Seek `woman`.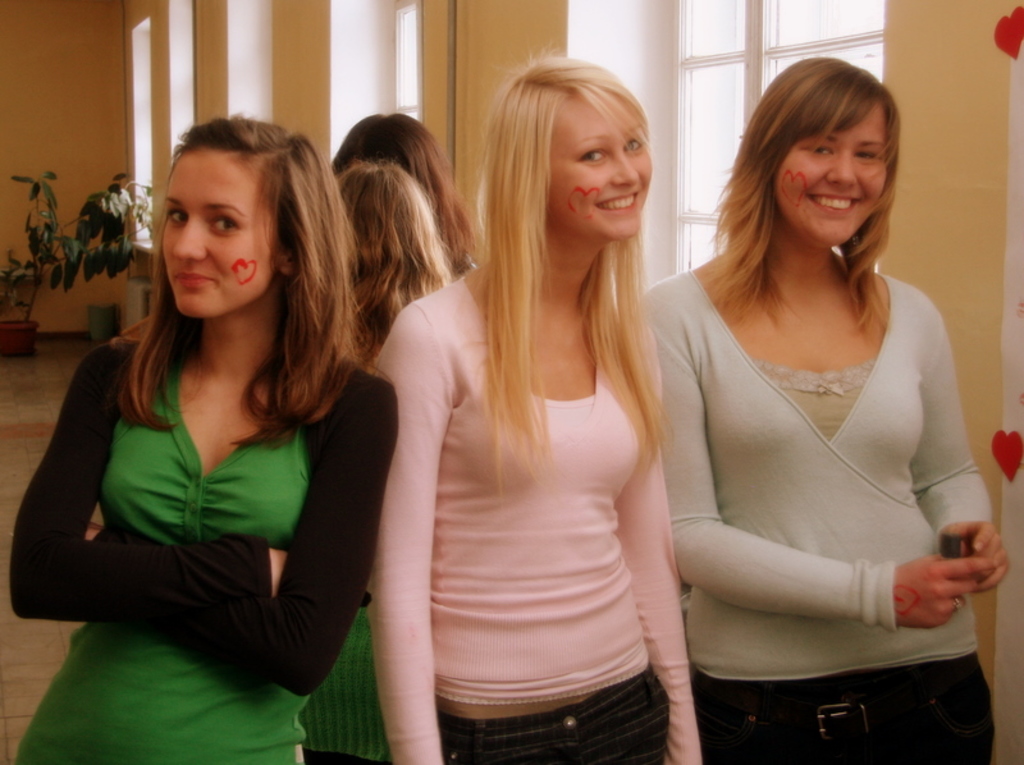
330/110/479/281.
